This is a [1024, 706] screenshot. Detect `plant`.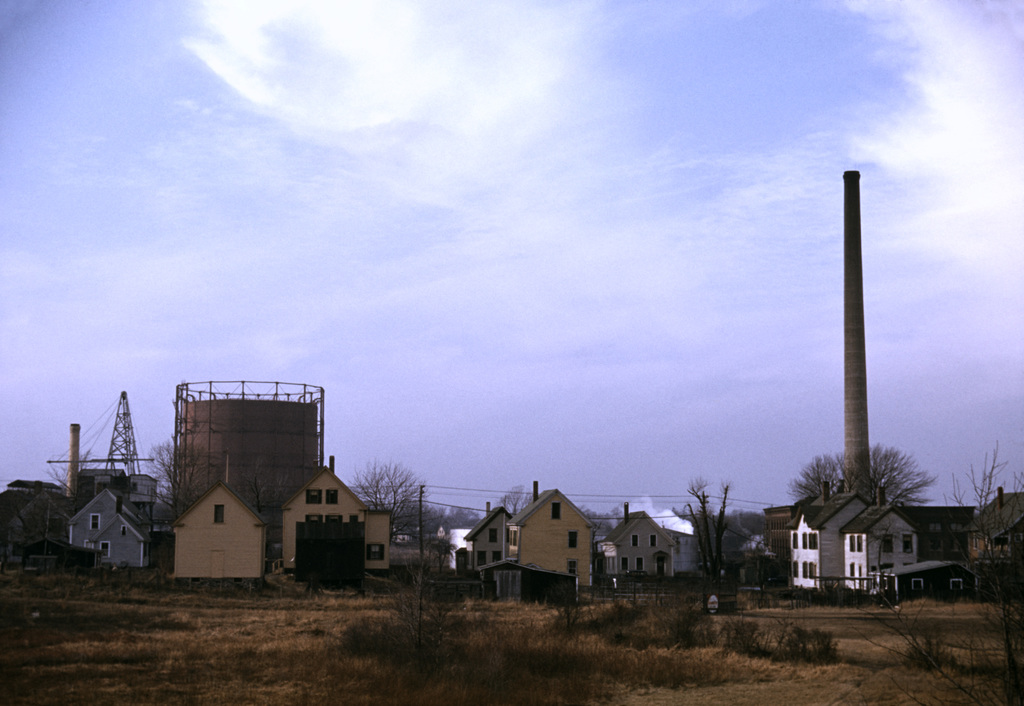
[971,556,1014,691].
